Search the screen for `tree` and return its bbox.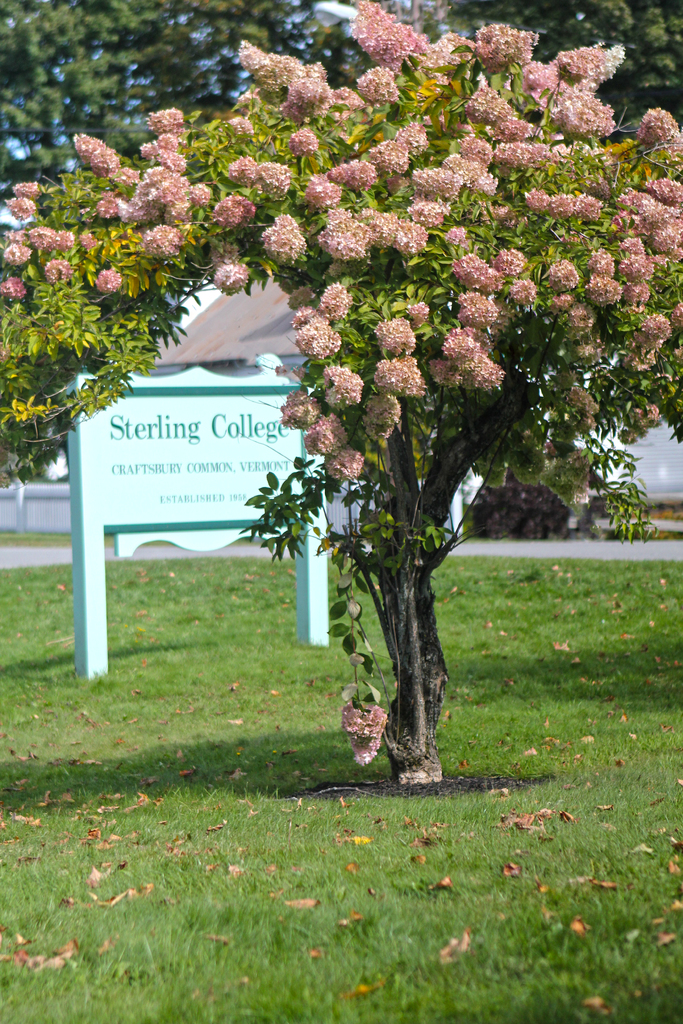
Found: l=62, t=0, r=640, b=757.
